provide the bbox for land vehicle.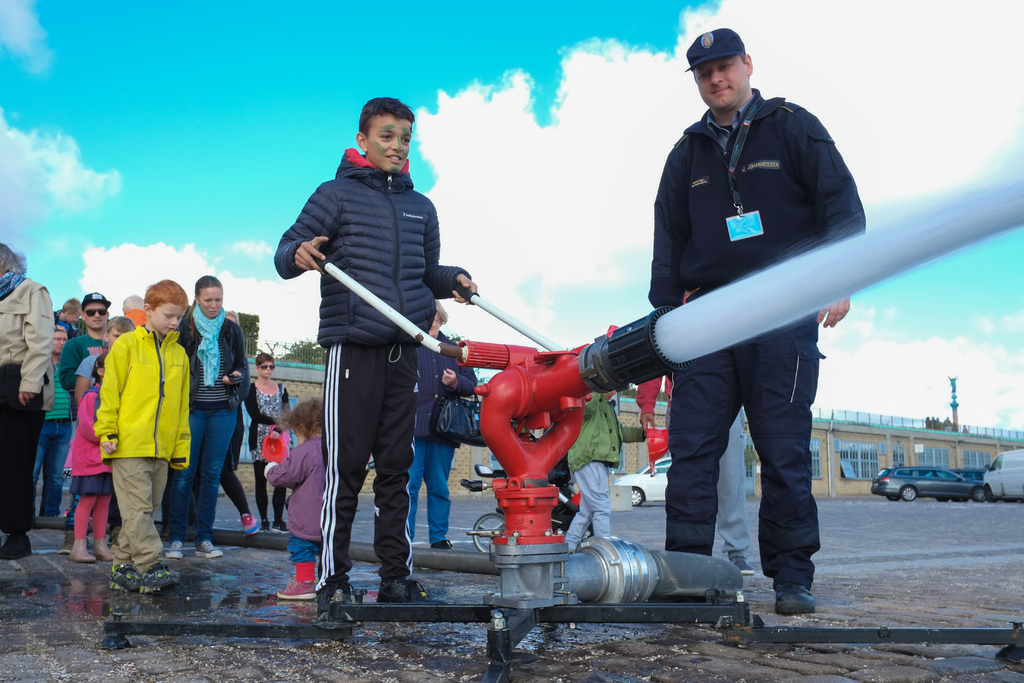
610 457 673 509.
